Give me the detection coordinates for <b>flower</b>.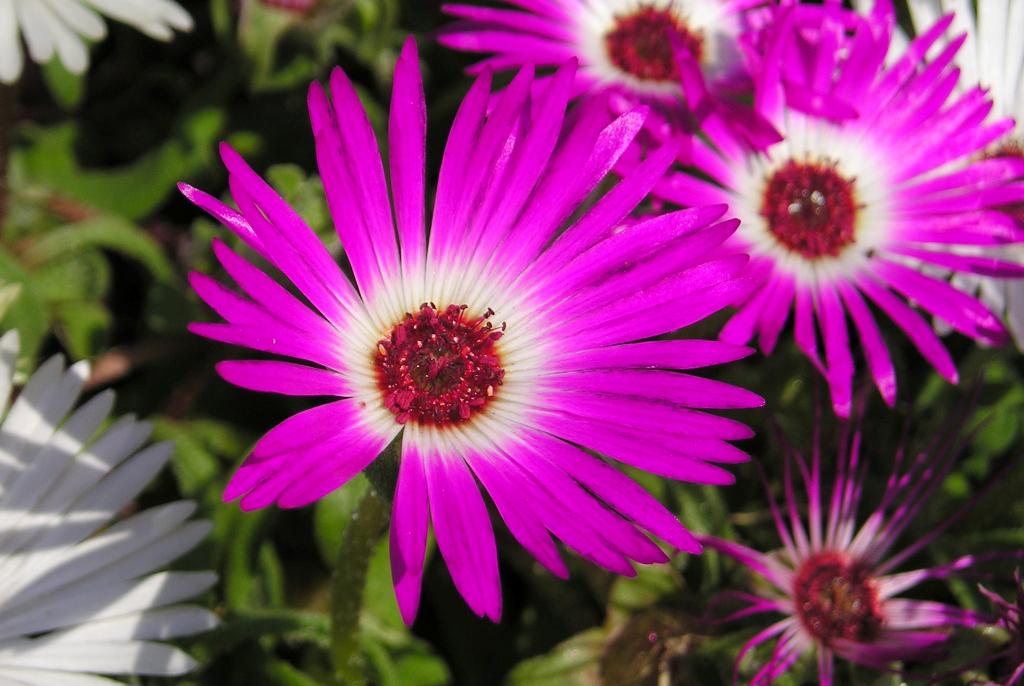
bbox(687, 393, 996, 685).
